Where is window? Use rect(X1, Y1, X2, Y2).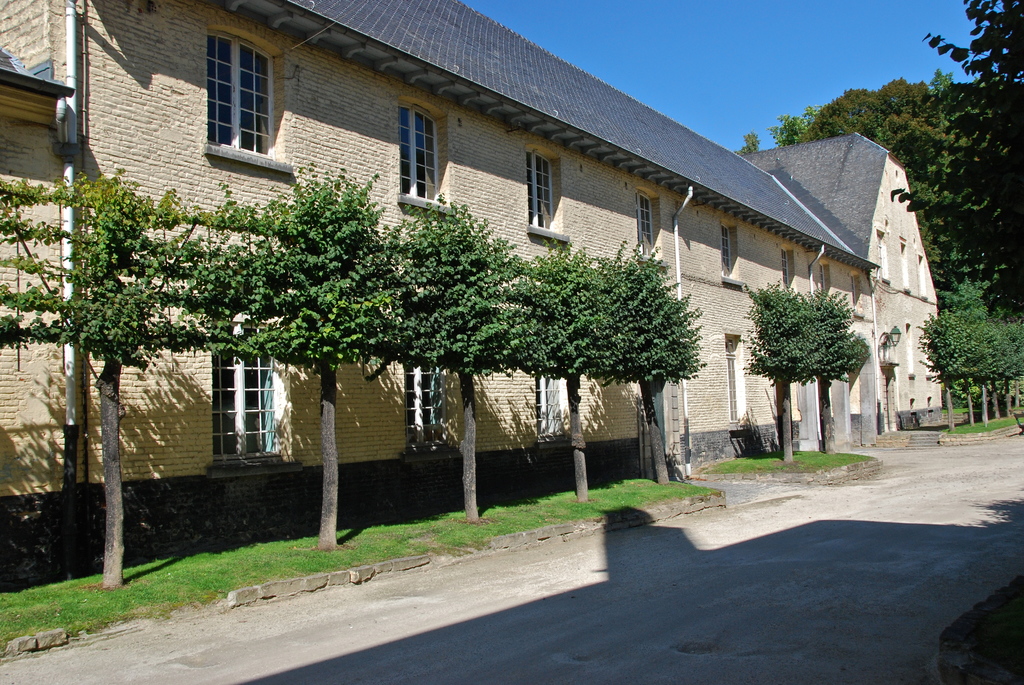
rect(637, 185, 668, 267).
